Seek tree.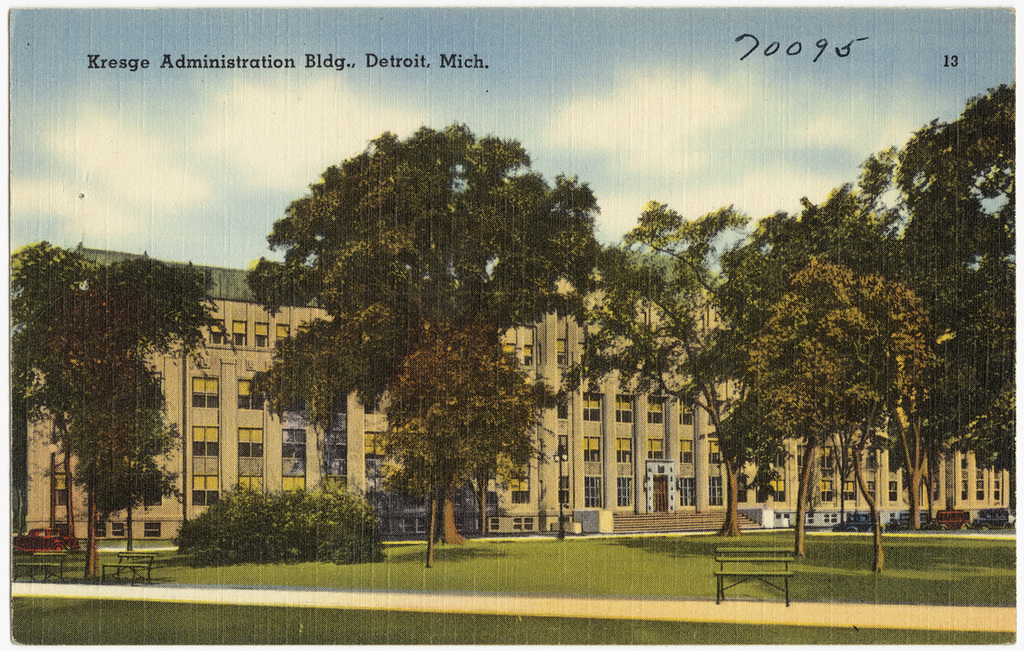
bbox(23, 207, 190, 564).
